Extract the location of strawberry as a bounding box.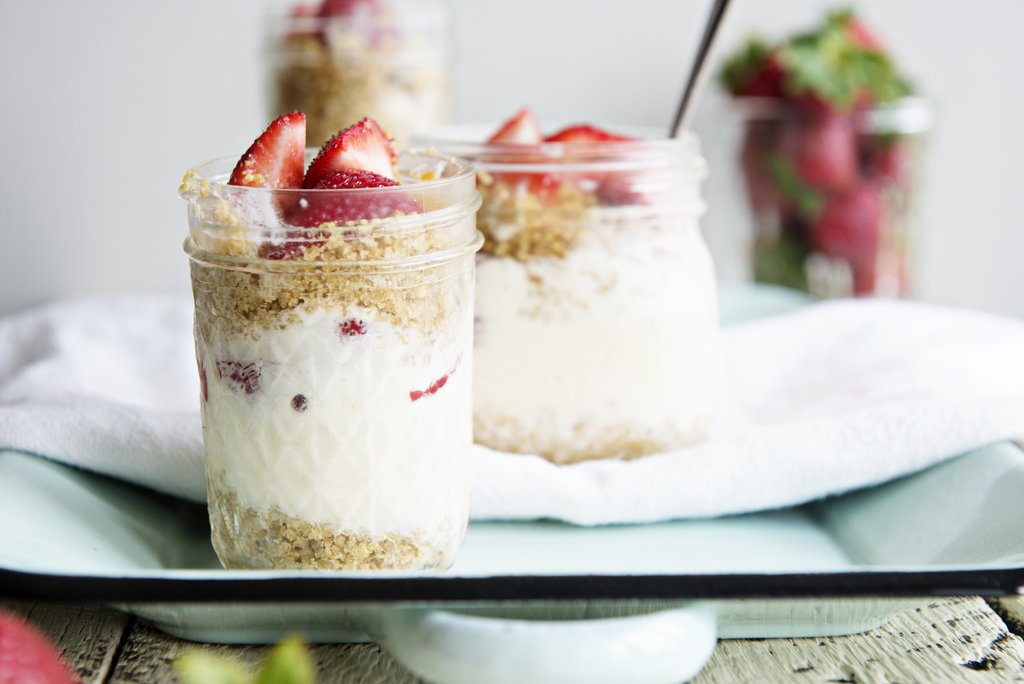
545,121,641,151.
